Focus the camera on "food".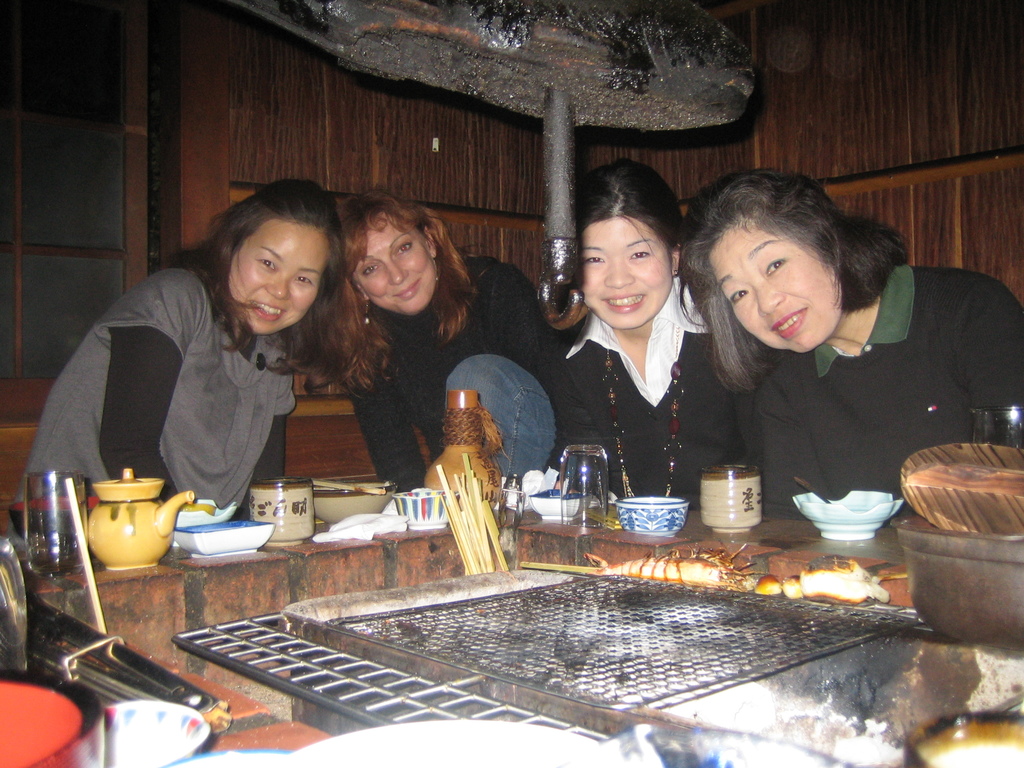
Focus region: x1=797 y1=555 x2=888 y2=607.
